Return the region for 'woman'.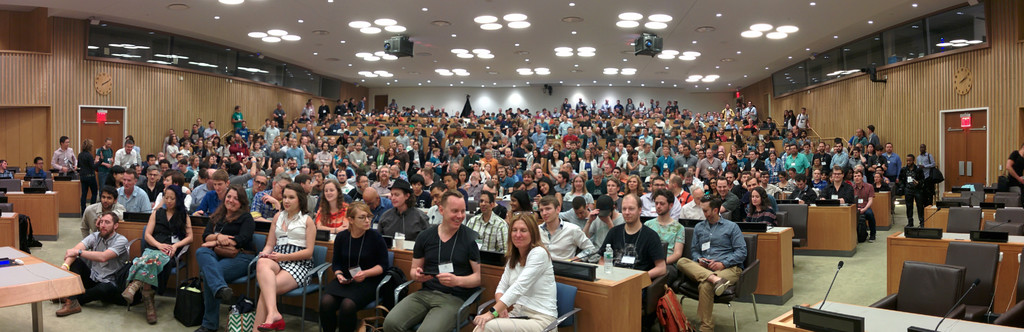
{"left": 532, "top": 176, "right": 563, "bottom": 210}.
